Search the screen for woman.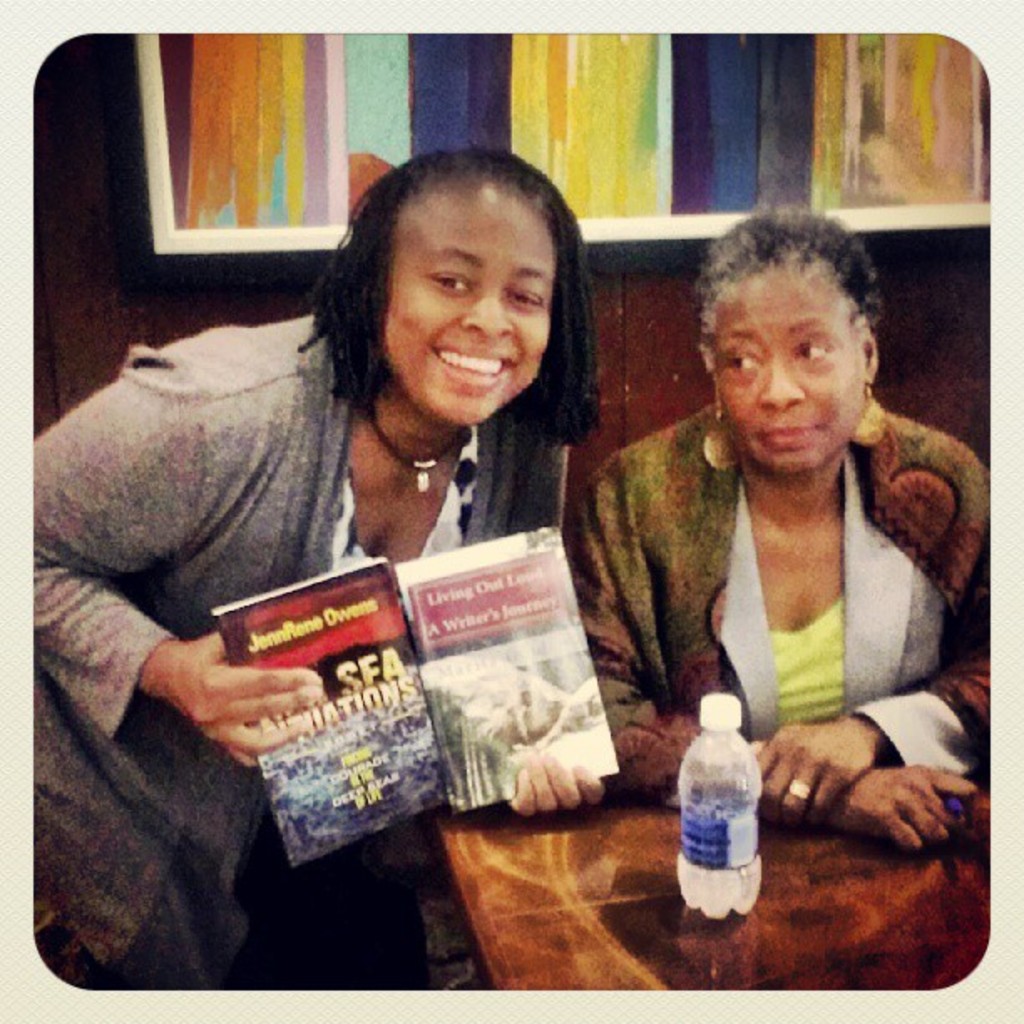
Found at l=27, t=144, r=584, b=989.
